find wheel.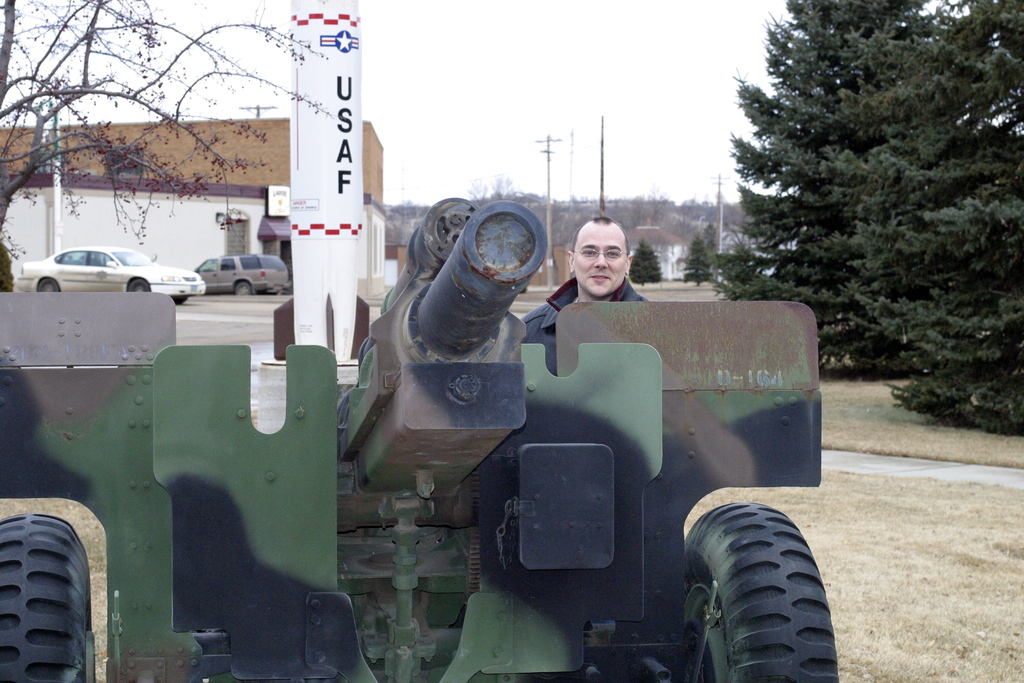
pyautogui.locateOnScreen(685, 501, 831, 675).
